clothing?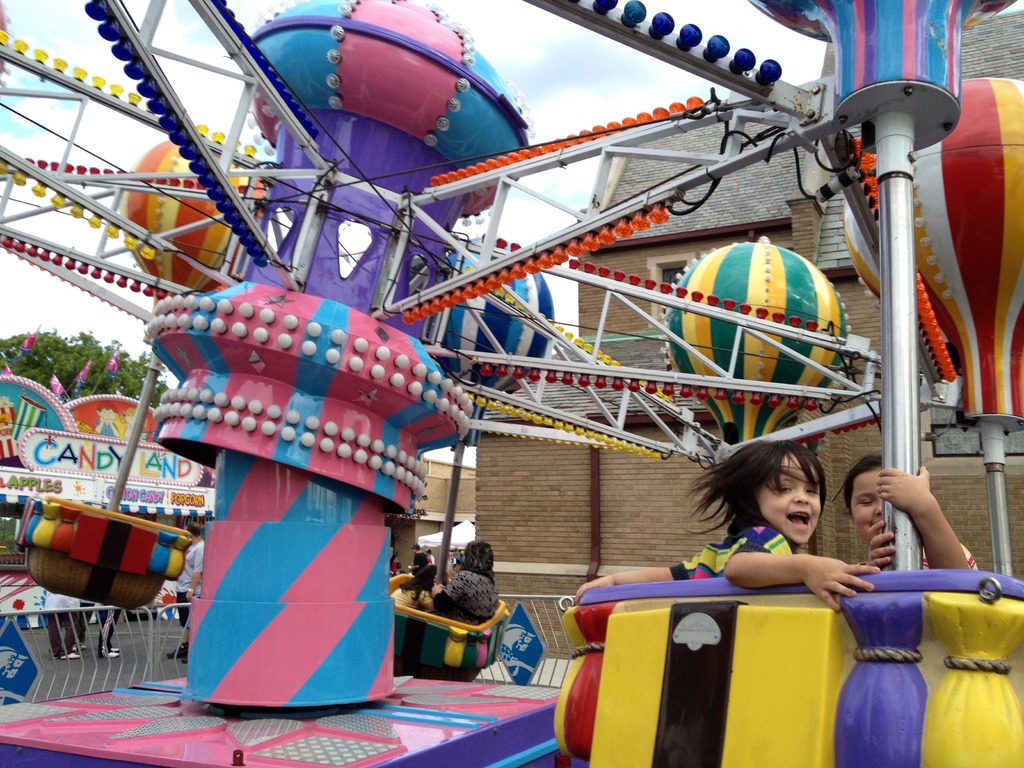
925:541:976:573
